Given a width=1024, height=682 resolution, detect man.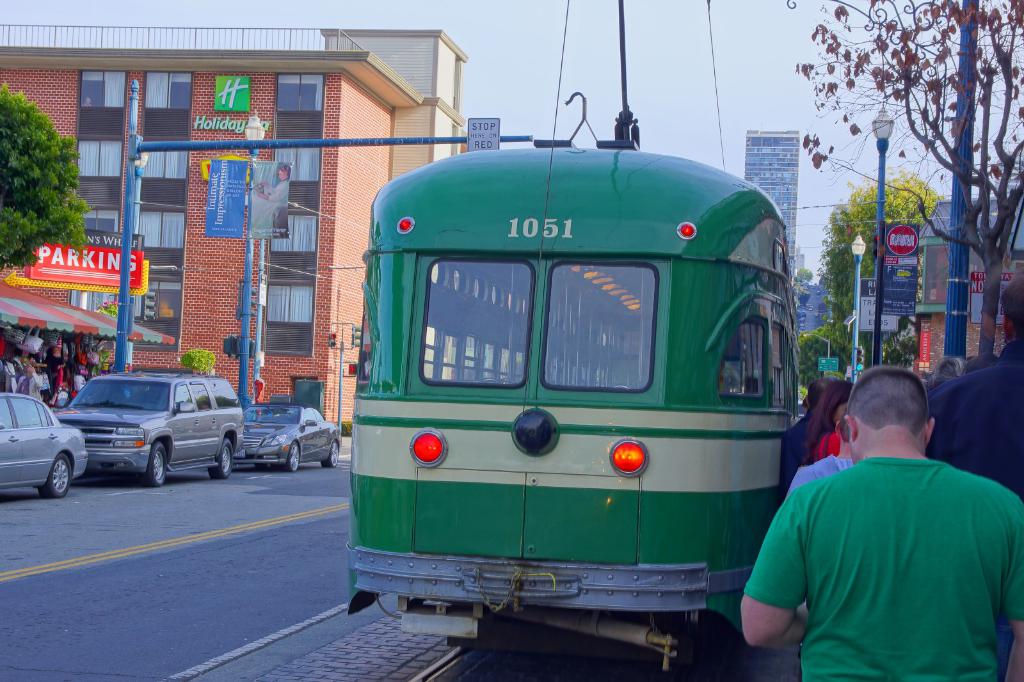
(778,376,837,505).
